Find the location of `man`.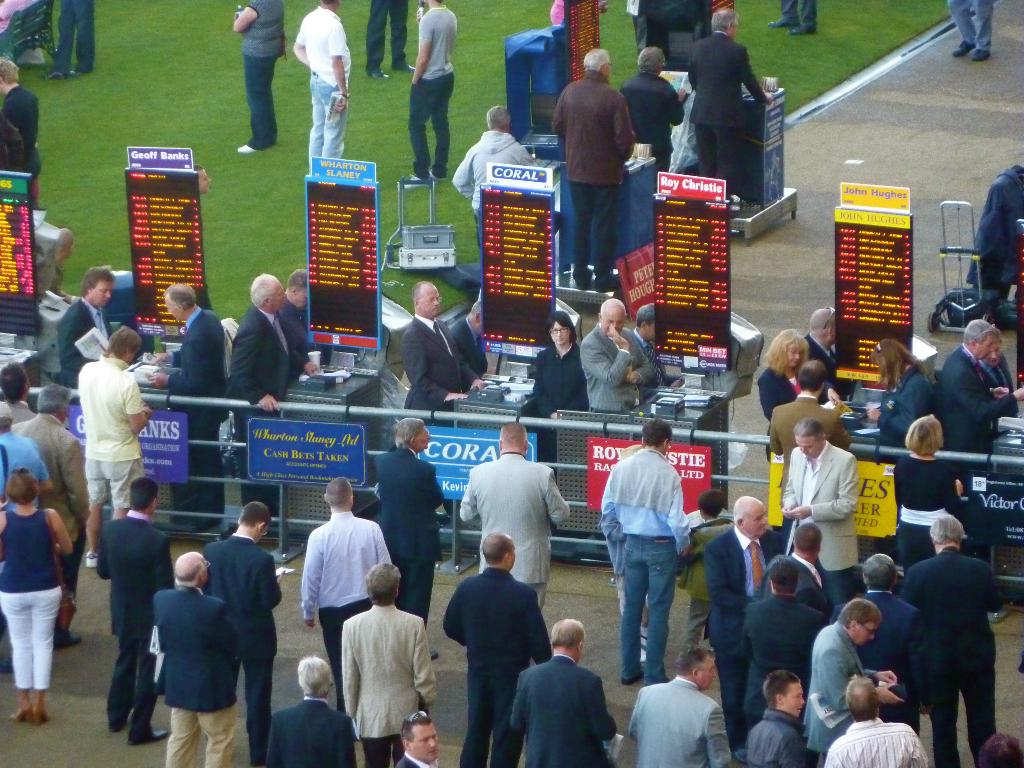
Location: x1=214 y1=264 x2=337 y2=499.
